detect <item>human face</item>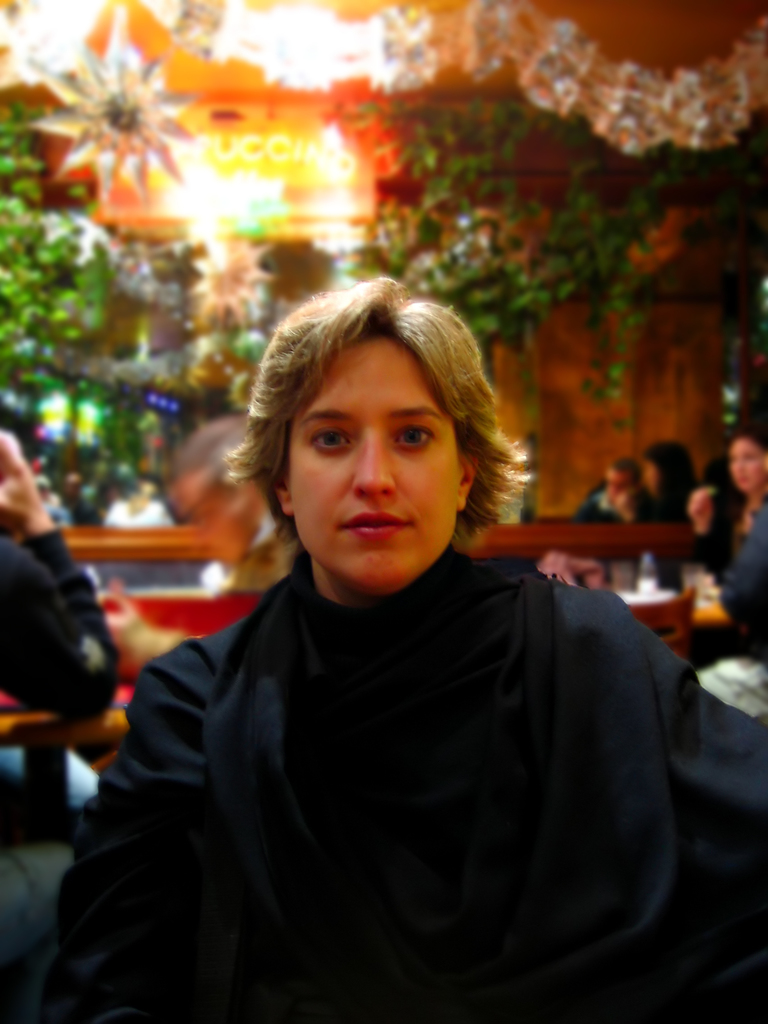
(726, 442, 763, 494)
